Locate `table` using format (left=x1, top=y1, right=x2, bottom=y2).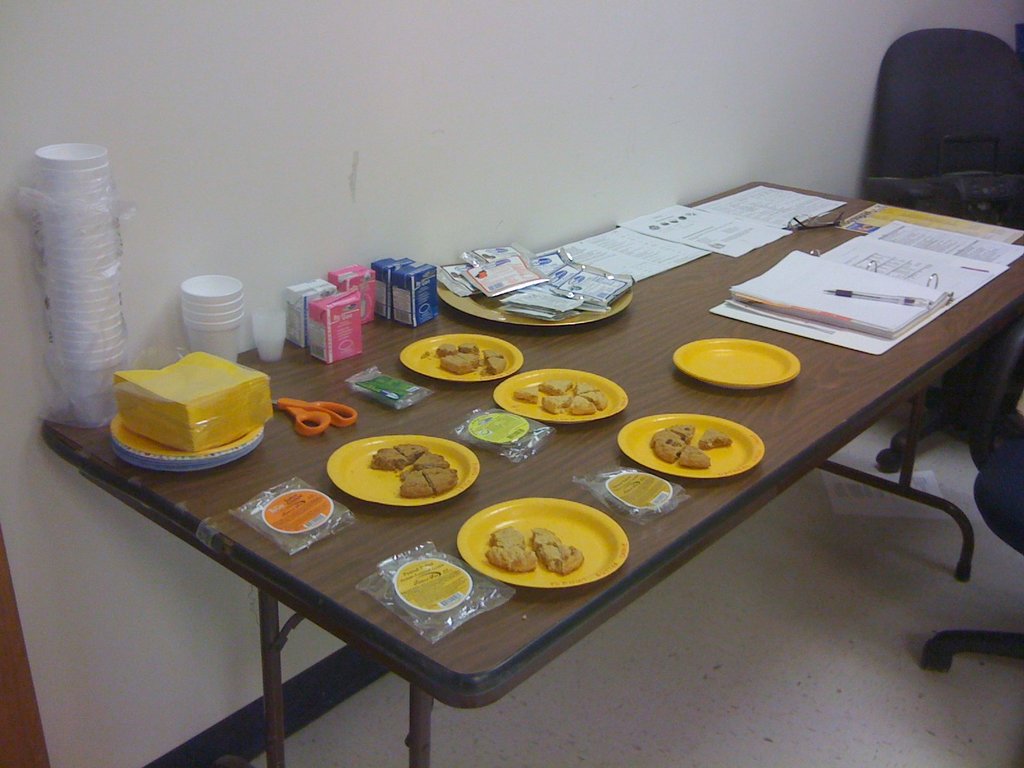
(left=81, top=165, right=1023, bottom=767).
